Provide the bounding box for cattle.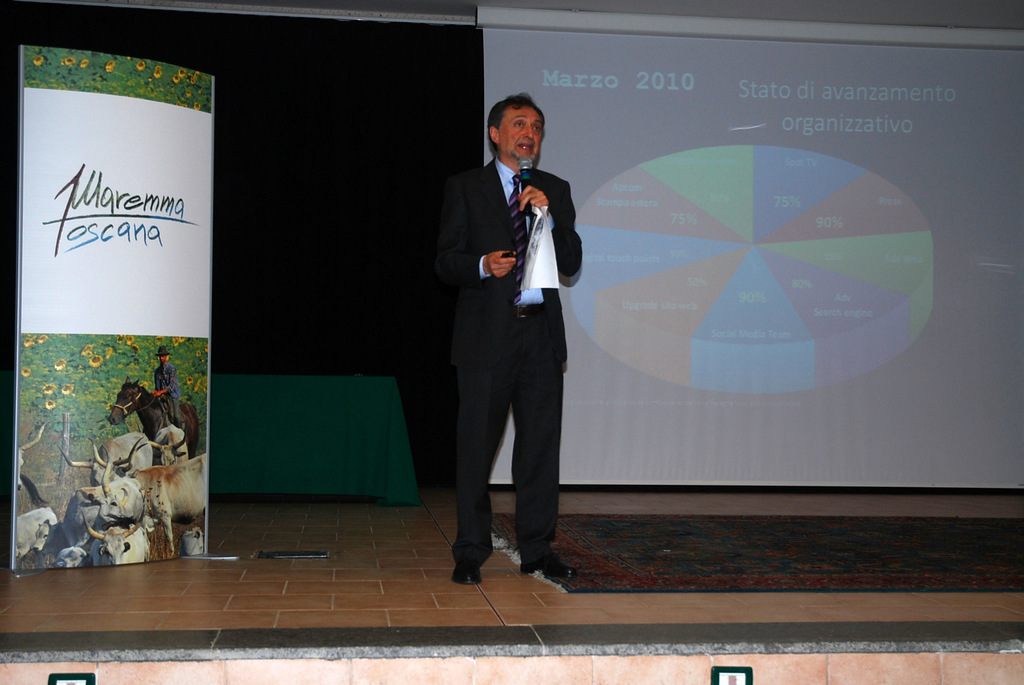
locate(110, 377, 199, 459).
